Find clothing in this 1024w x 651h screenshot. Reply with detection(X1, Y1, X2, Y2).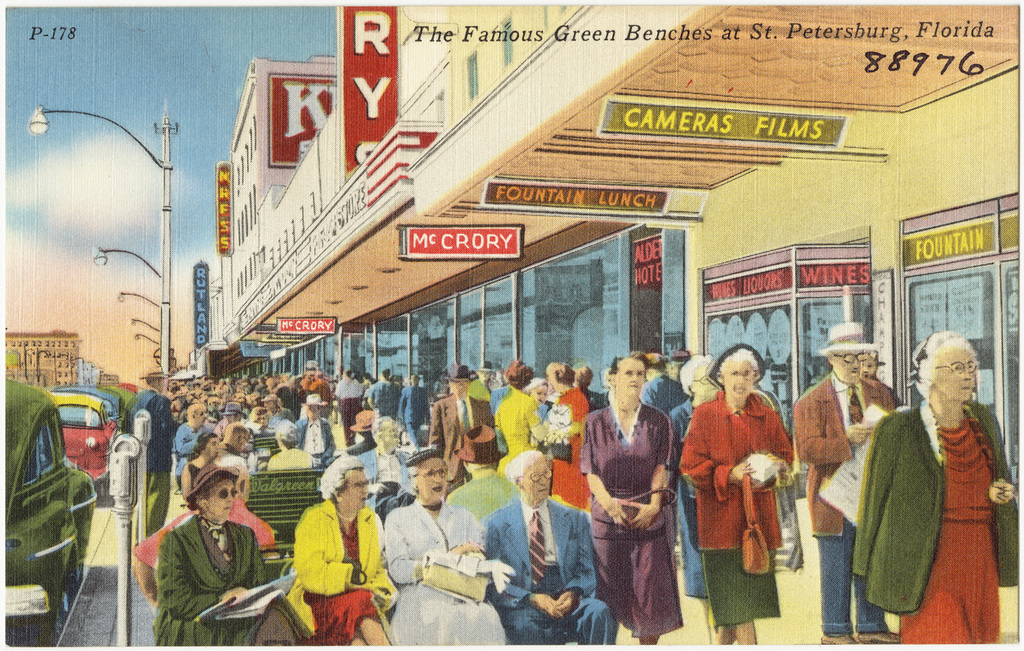
detection(678, 390, 795, 628).
